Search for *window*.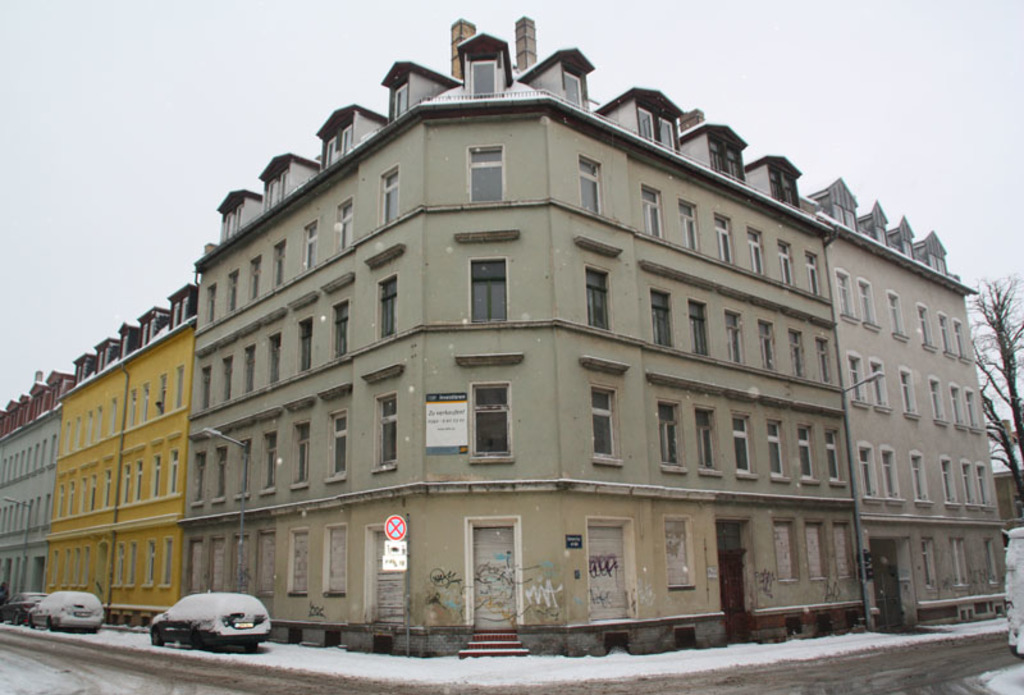
Found at region(803, 248, 827, 298).
